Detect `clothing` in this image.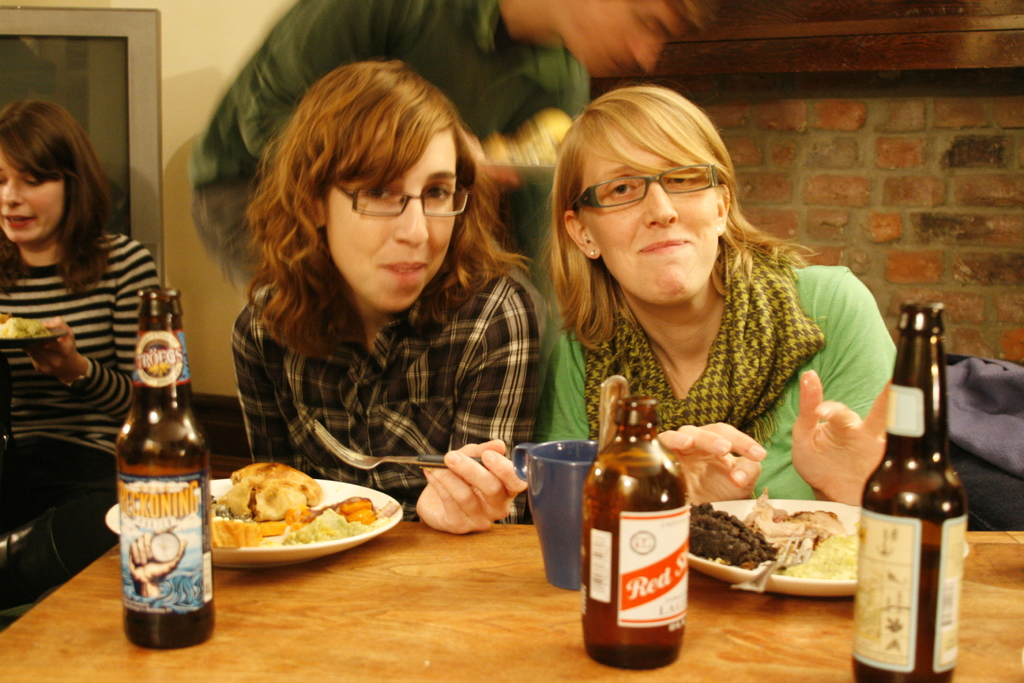
Detection: 190,0,588,288.
